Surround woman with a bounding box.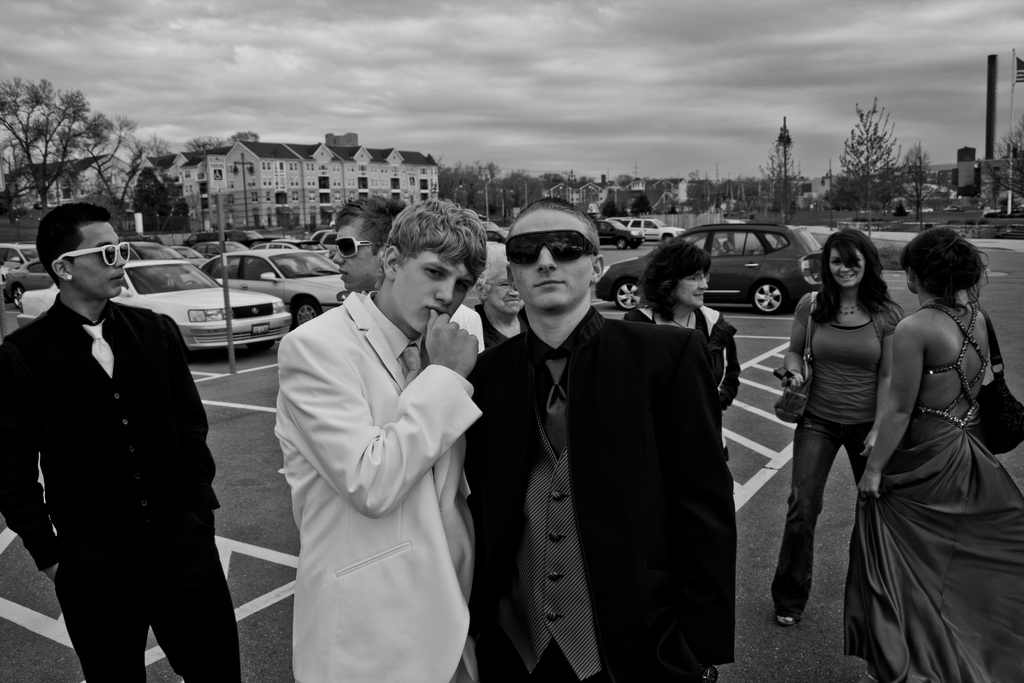
l=628, t=245, r=741, b=680.
